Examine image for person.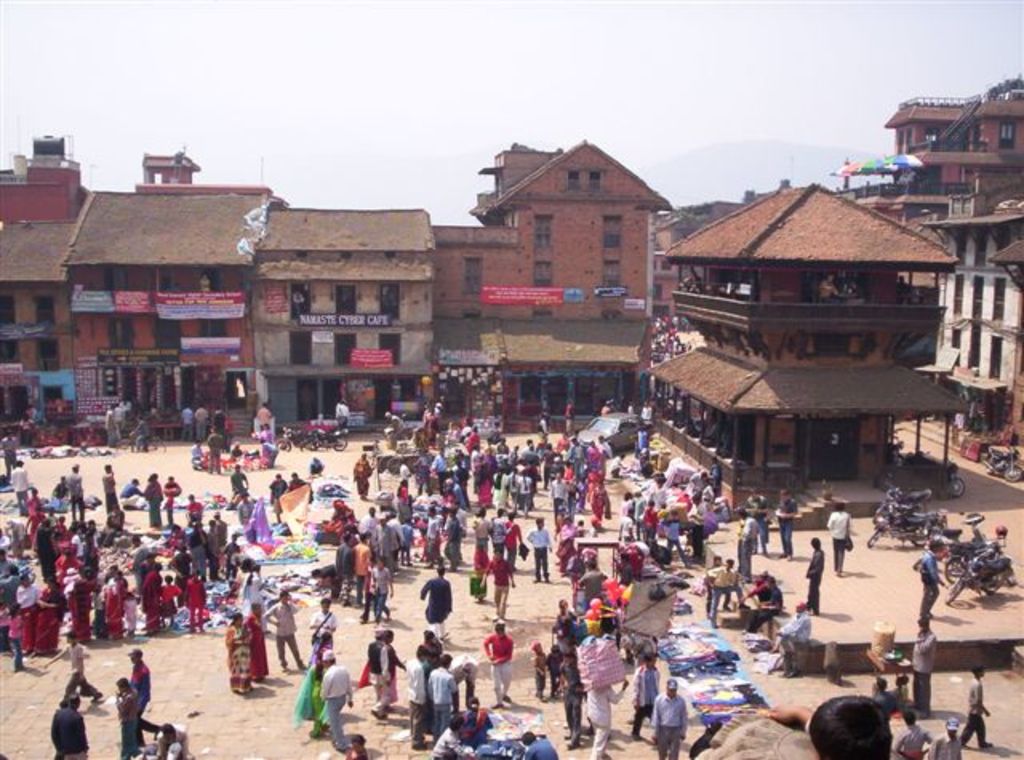
Examination result: [x1=237, y1=448, x2=238, y2=456].
